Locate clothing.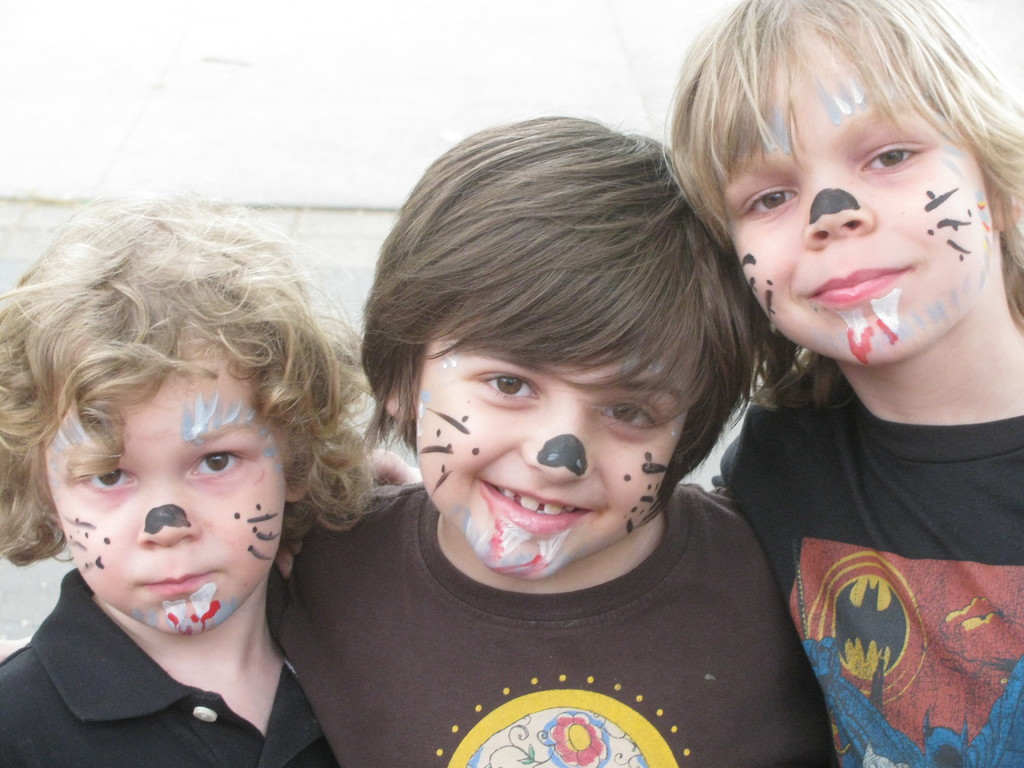
Bounding box: <bbox>257, 483, 828, 767</bbox>.
